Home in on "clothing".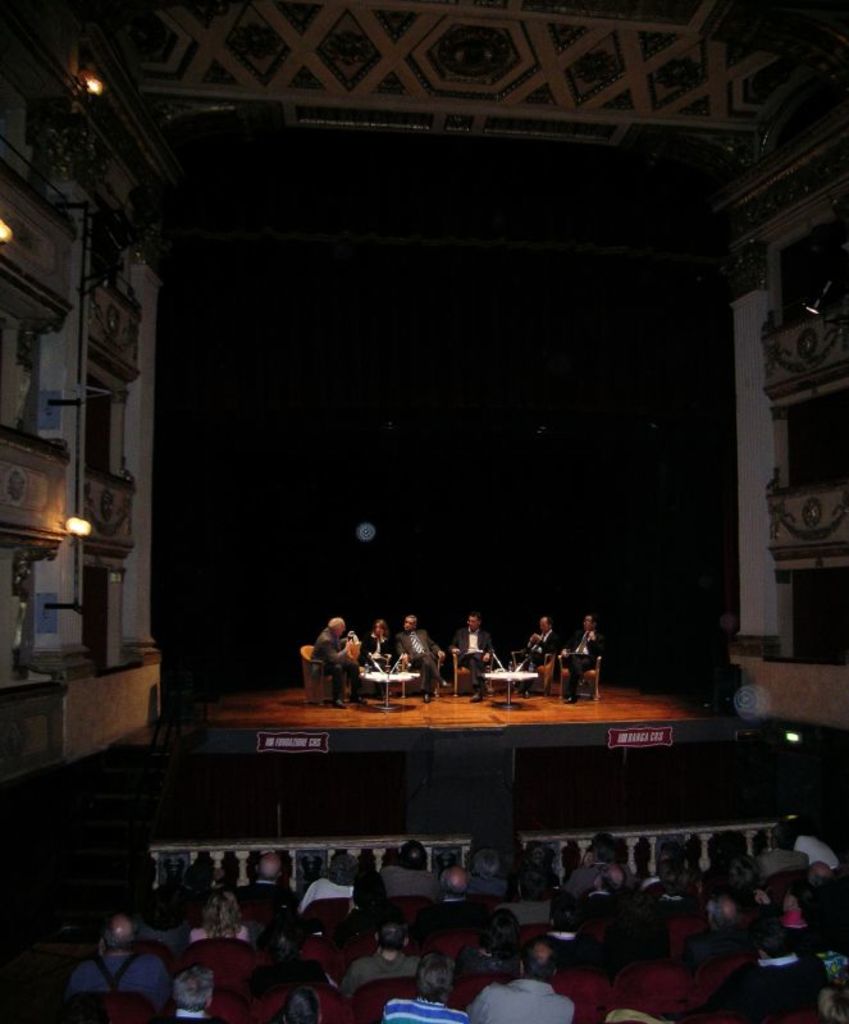
Homed in at (left=393, top=627, right=438, bottom=686).
